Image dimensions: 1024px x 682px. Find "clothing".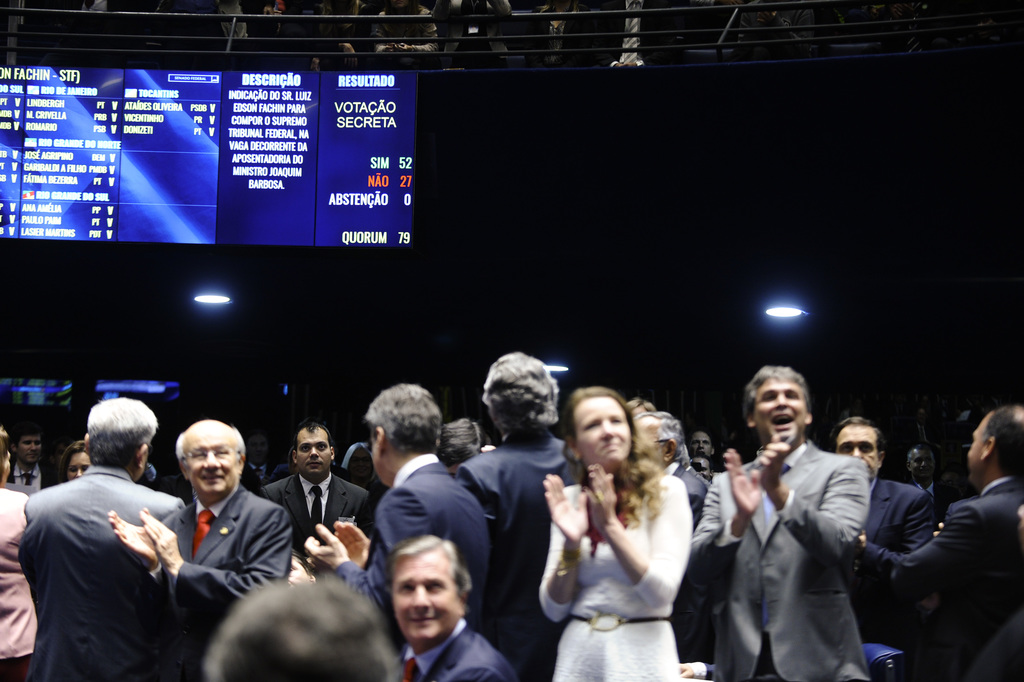
{"x1": 13, "y1": 463, "x2": 199, "y2": 681}.
